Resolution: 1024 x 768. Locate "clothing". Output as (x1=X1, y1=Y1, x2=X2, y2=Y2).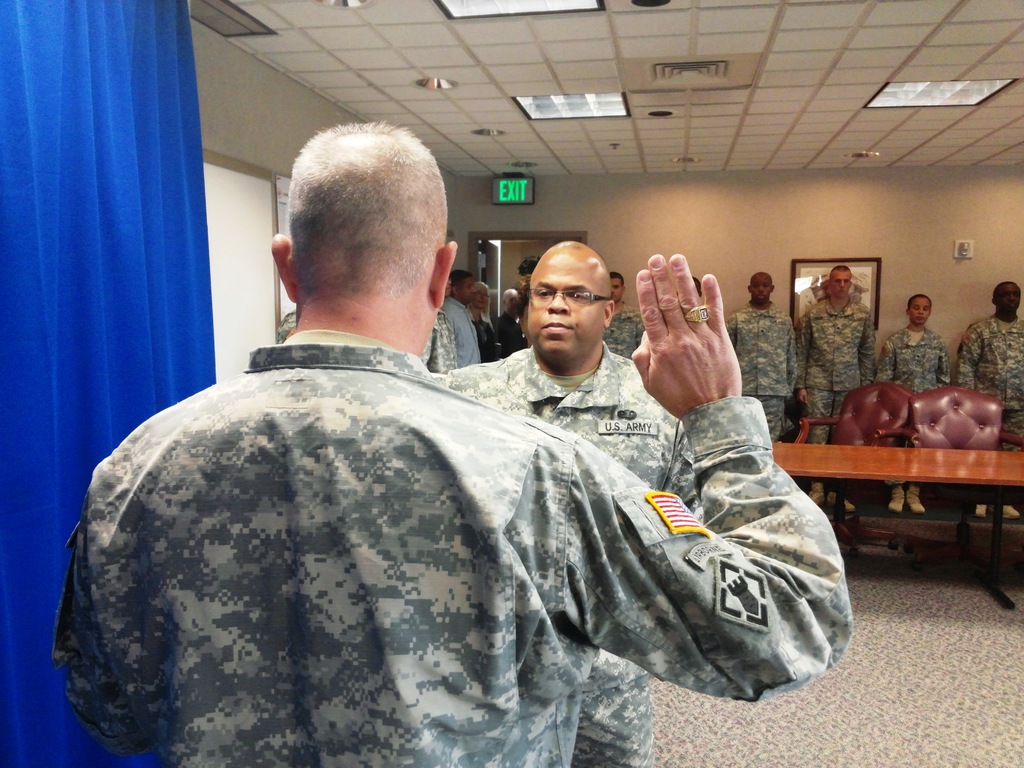
(x1=966, y1=312, x2=1023, y2=503).
